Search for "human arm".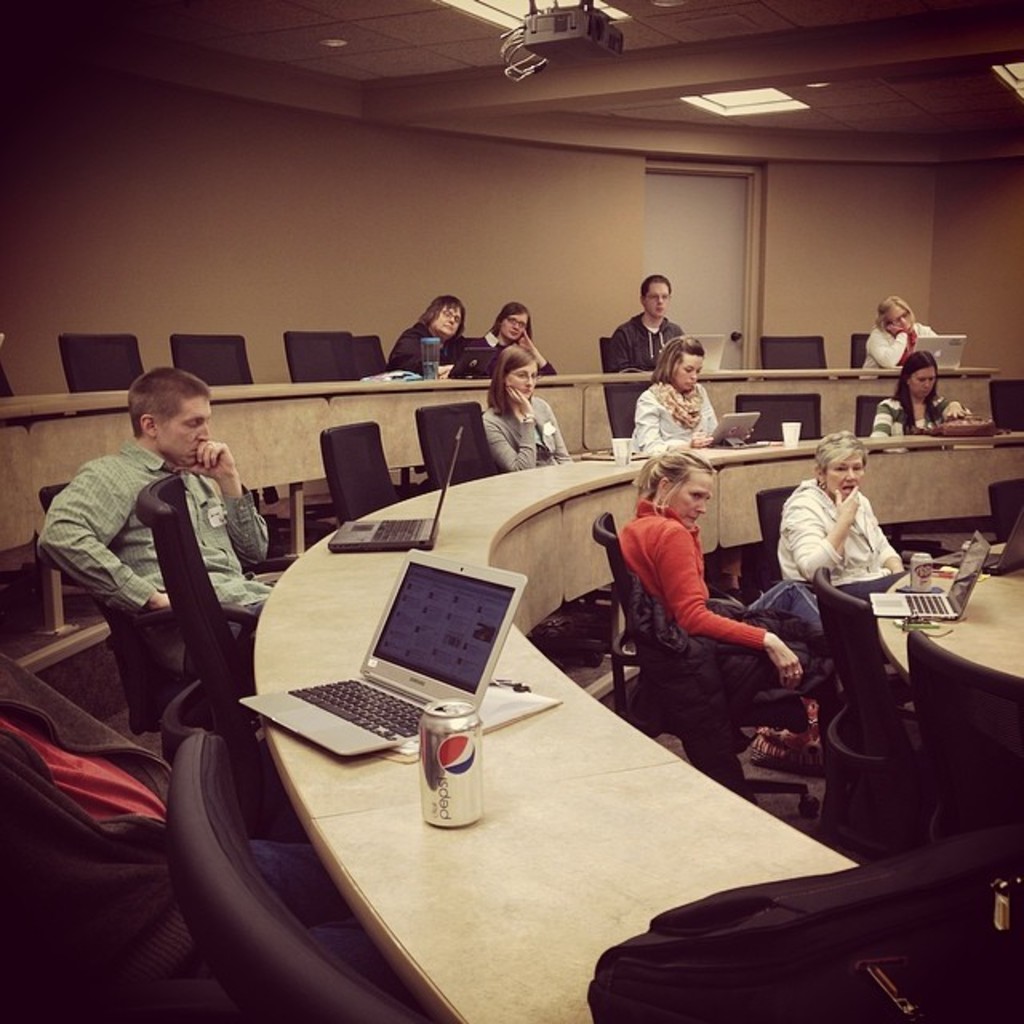
Found at 539, 403, 582, 469.
